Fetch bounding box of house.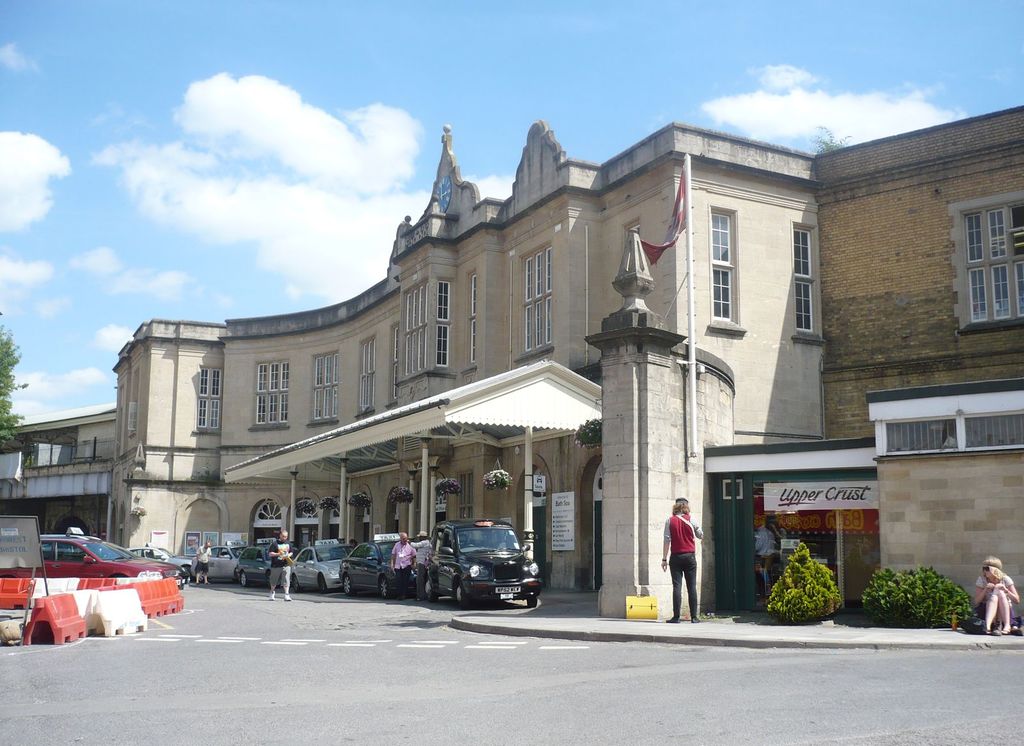
Bbox: region(701, 102, 1023, 624).
